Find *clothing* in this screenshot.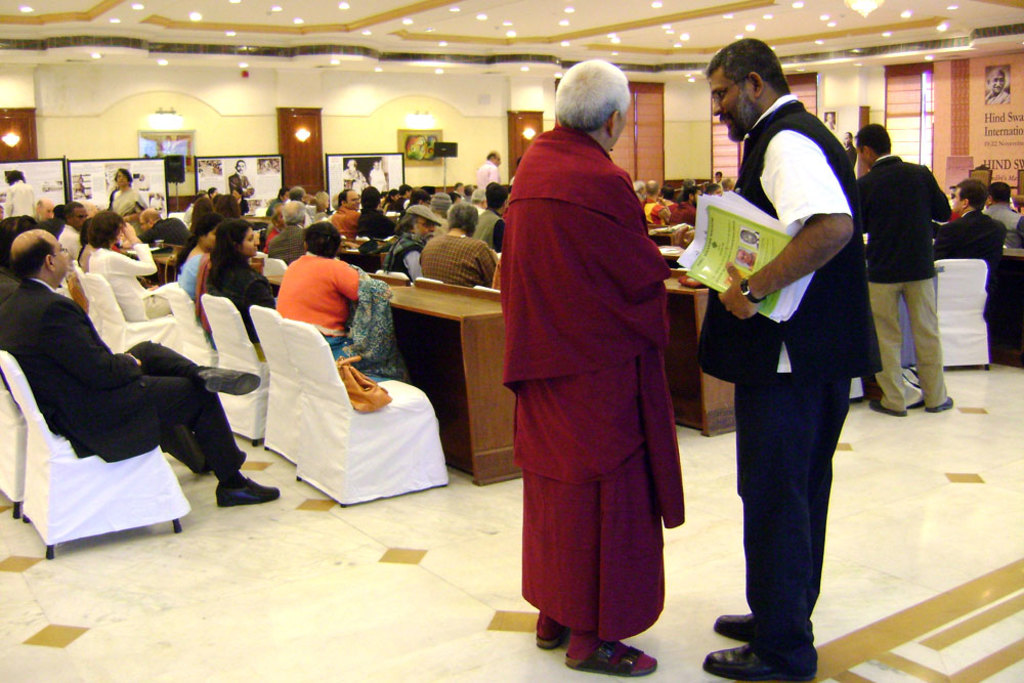
The bounding box for *clothing* is (178, 249, 205, 305).
